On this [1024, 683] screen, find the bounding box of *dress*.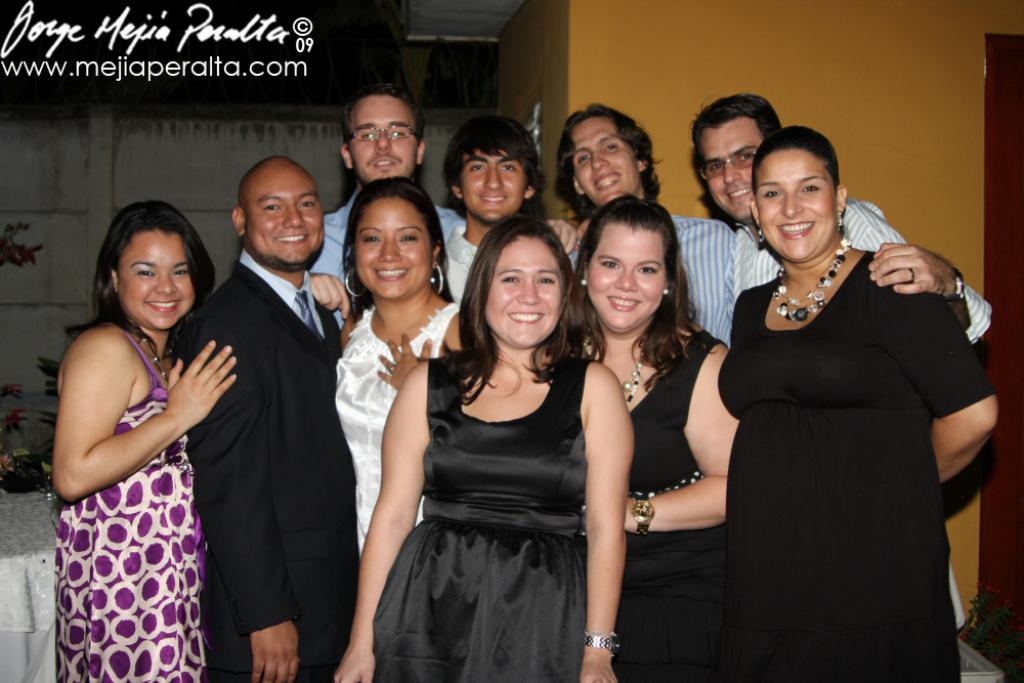
Bounding box: 373, 359, 591, 682.
